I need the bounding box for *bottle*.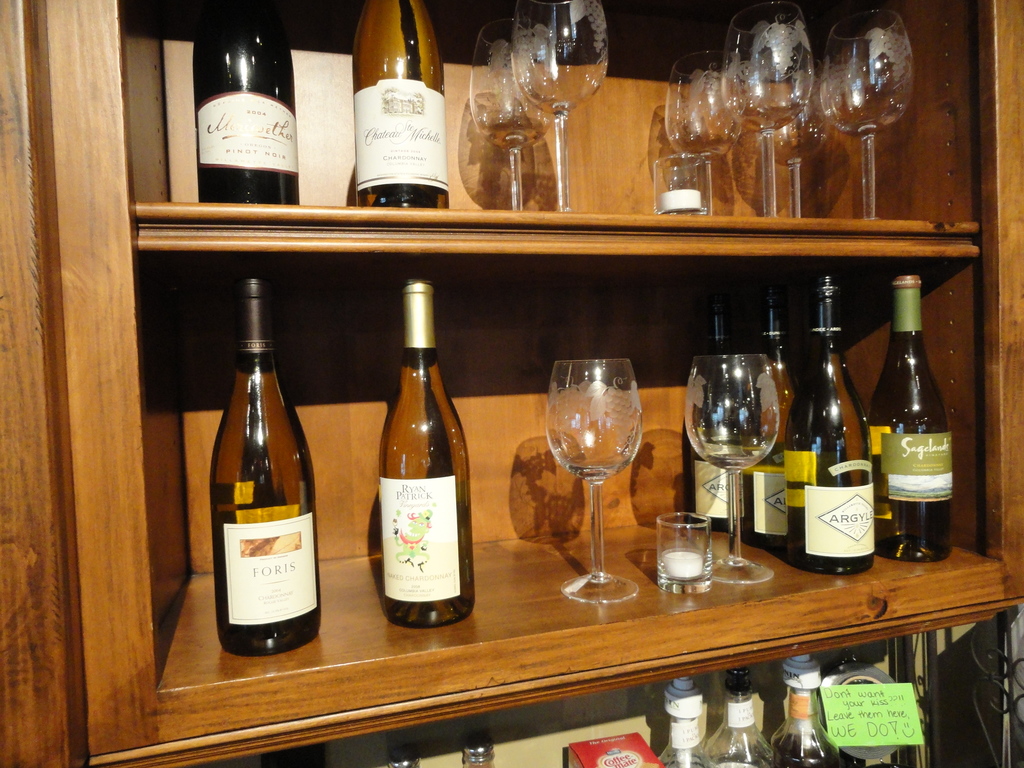
Here it is: detection(649, 673, 717, 767).
